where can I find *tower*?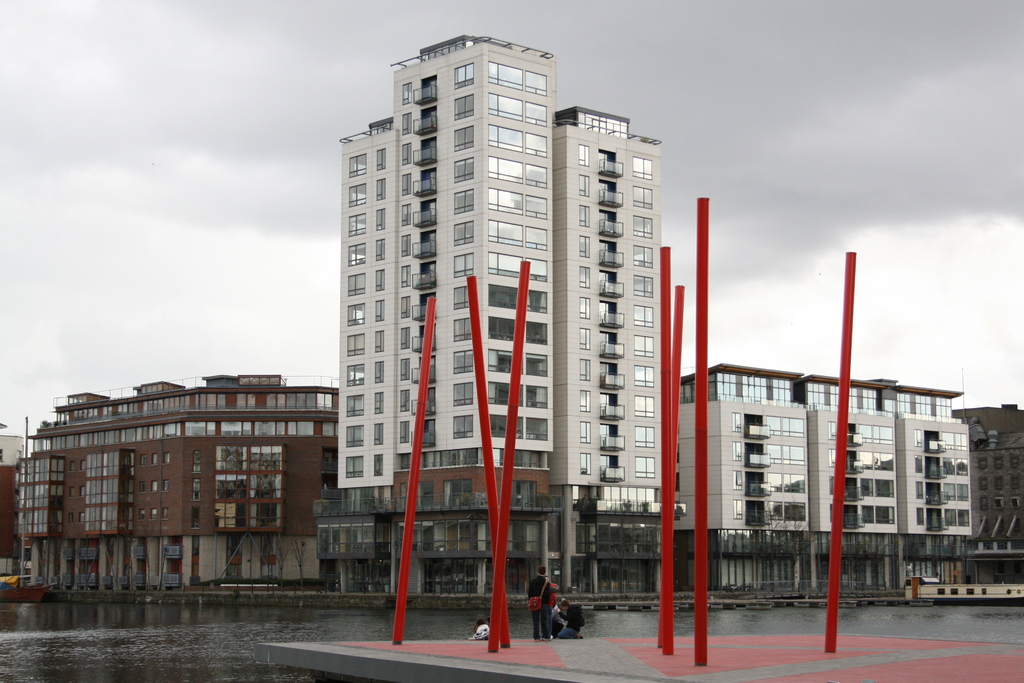
You can find it at l=342, t=31, r=550, b=591.
